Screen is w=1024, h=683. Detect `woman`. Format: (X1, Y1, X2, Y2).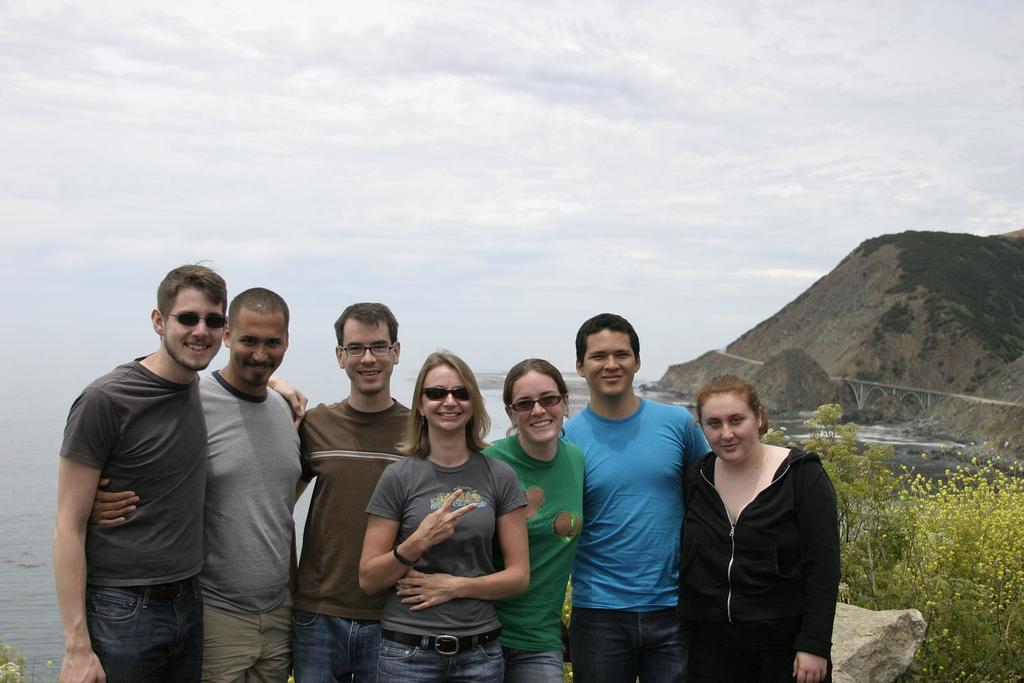
(480, 353, 589, 682).
